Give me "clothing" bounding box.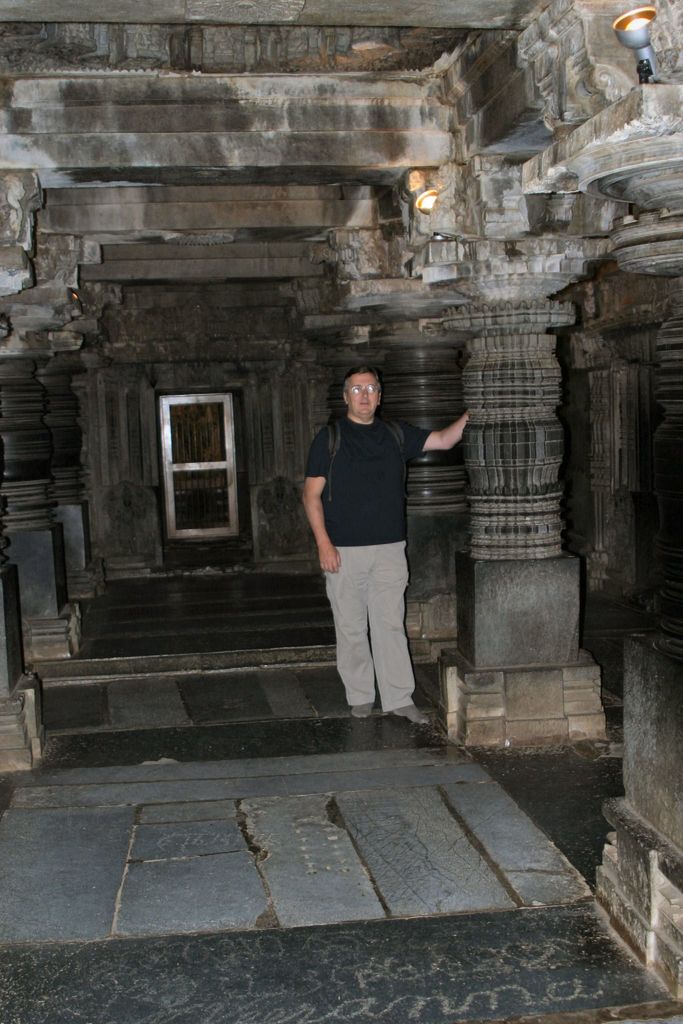
box=[311, 369, 438, 701].
